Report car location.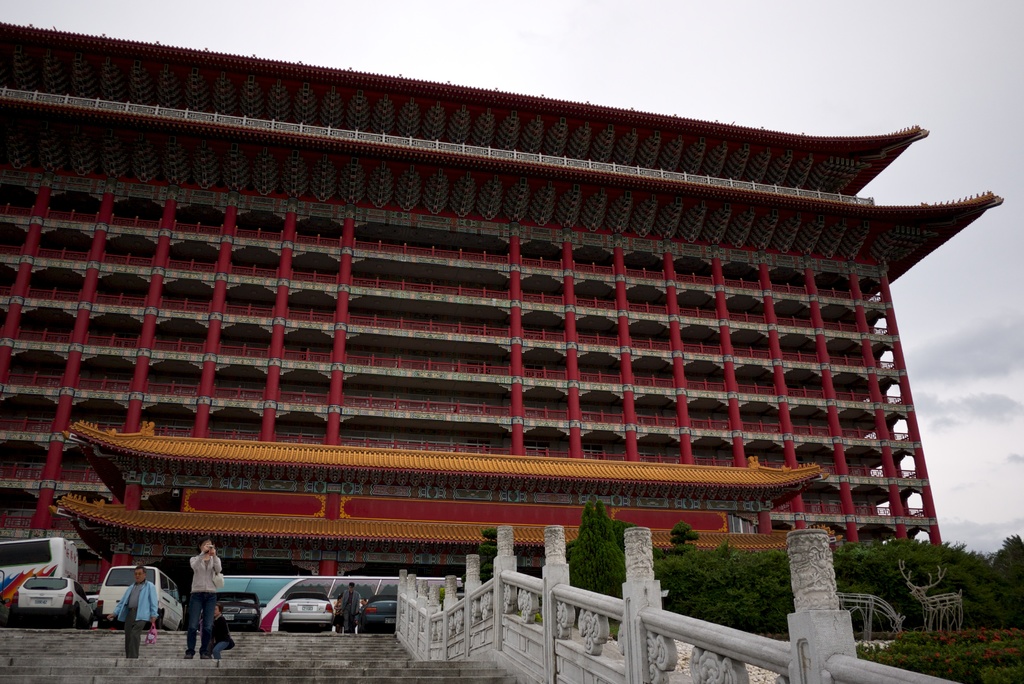
Report: detection(275, 591, 335, 630).
